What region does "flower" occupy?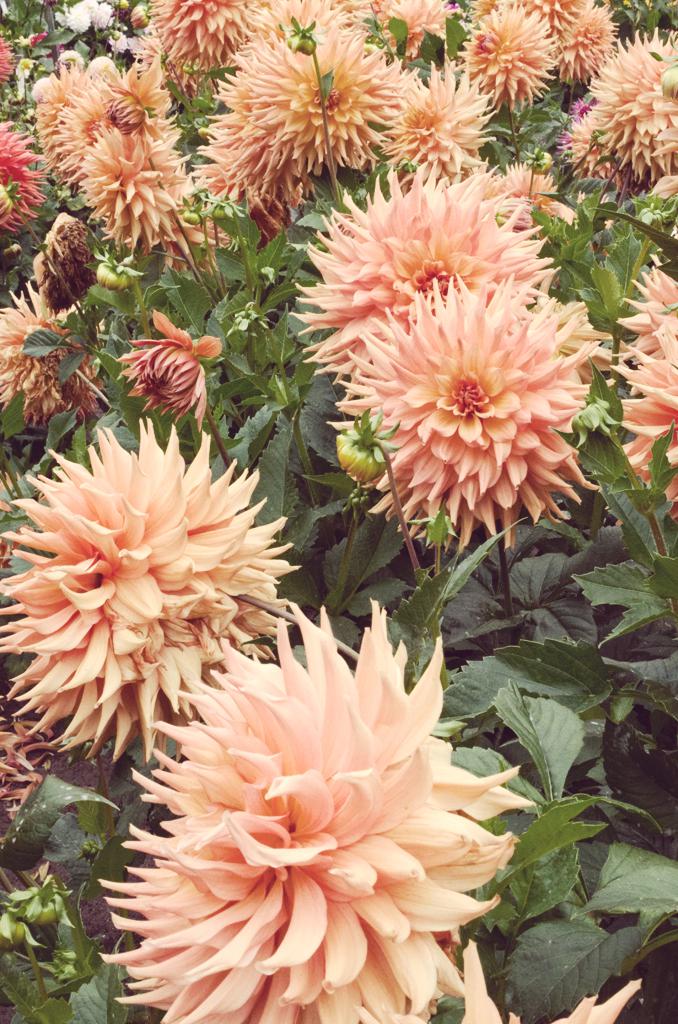
box=[0, 412, 306, 767].
